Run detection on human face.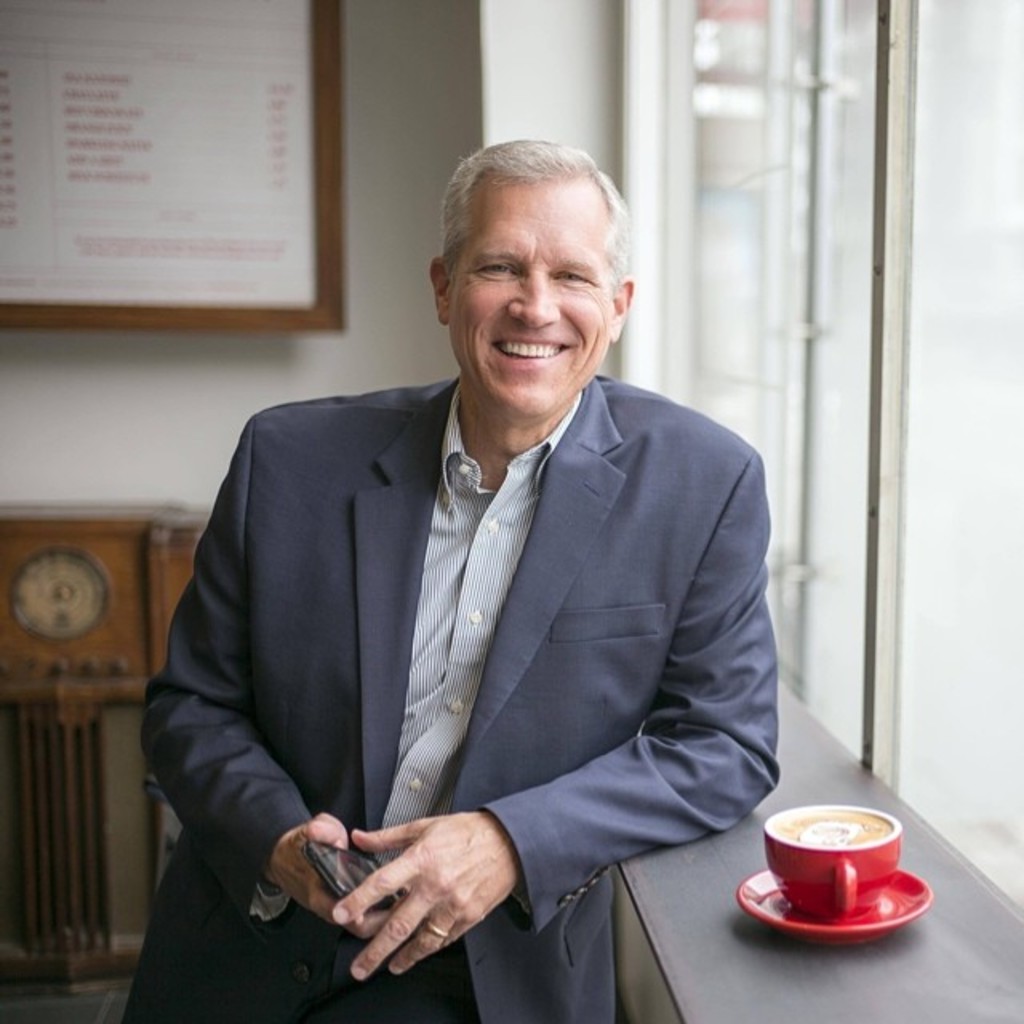
Result: select_region(443, 186, 614, 418).
